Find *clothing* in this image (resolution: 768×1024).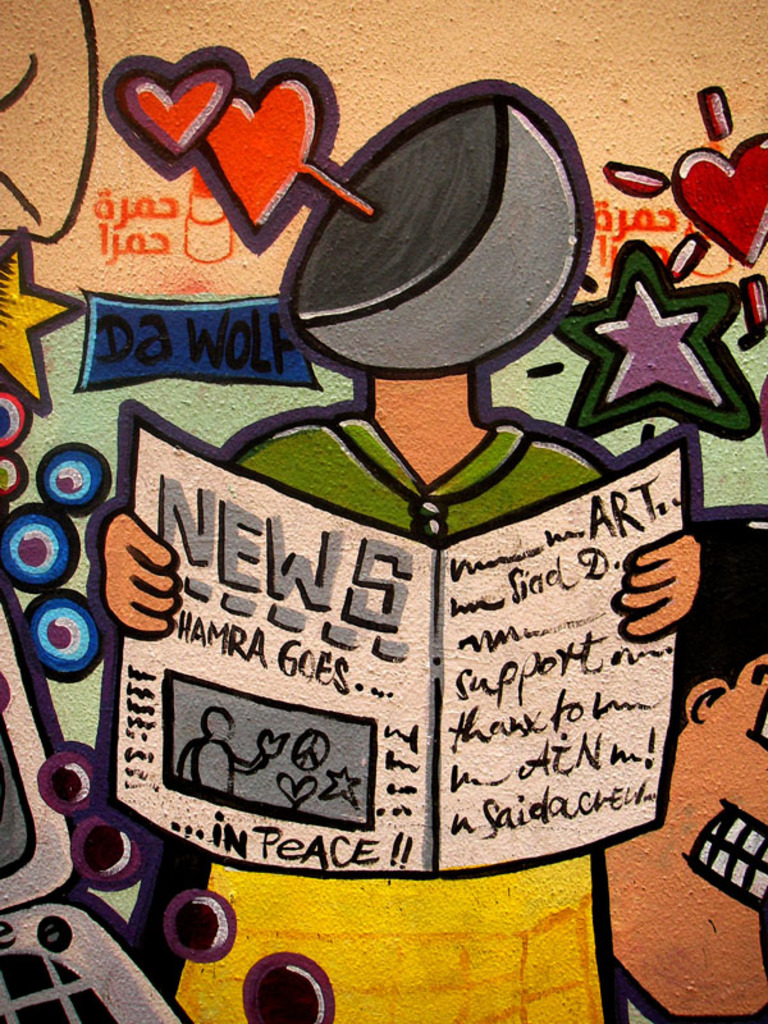
l=230, t=408, r=605, b=536.
